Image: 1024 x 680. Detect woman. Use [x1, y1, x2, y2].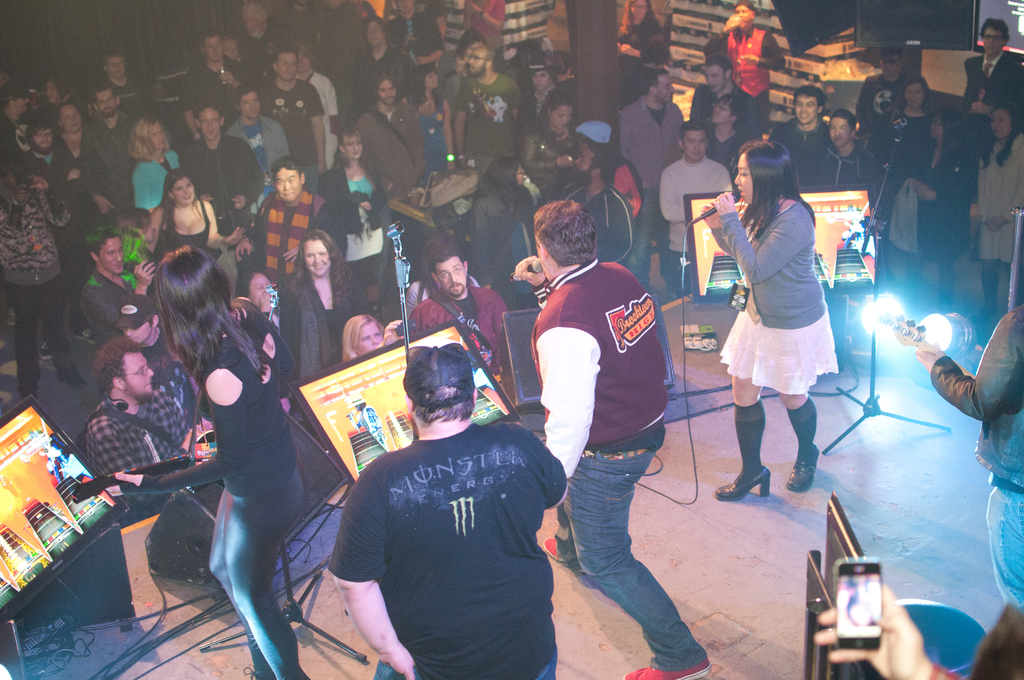
[880, 73, 941, 181].
